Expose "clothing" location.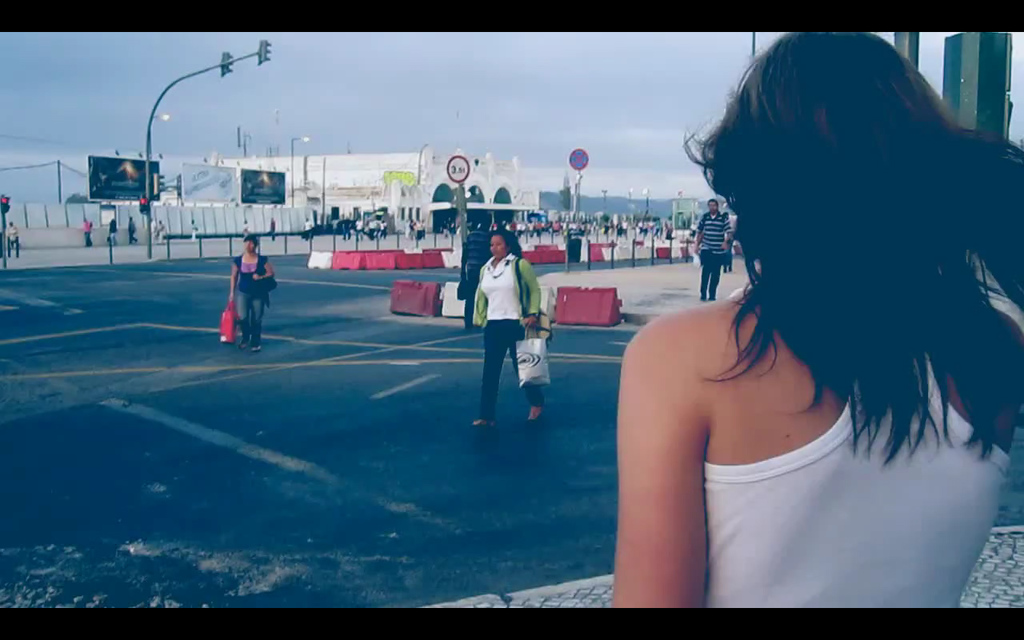
Exposed at <bbox>703, 350, 1000, 613</bbox>.
